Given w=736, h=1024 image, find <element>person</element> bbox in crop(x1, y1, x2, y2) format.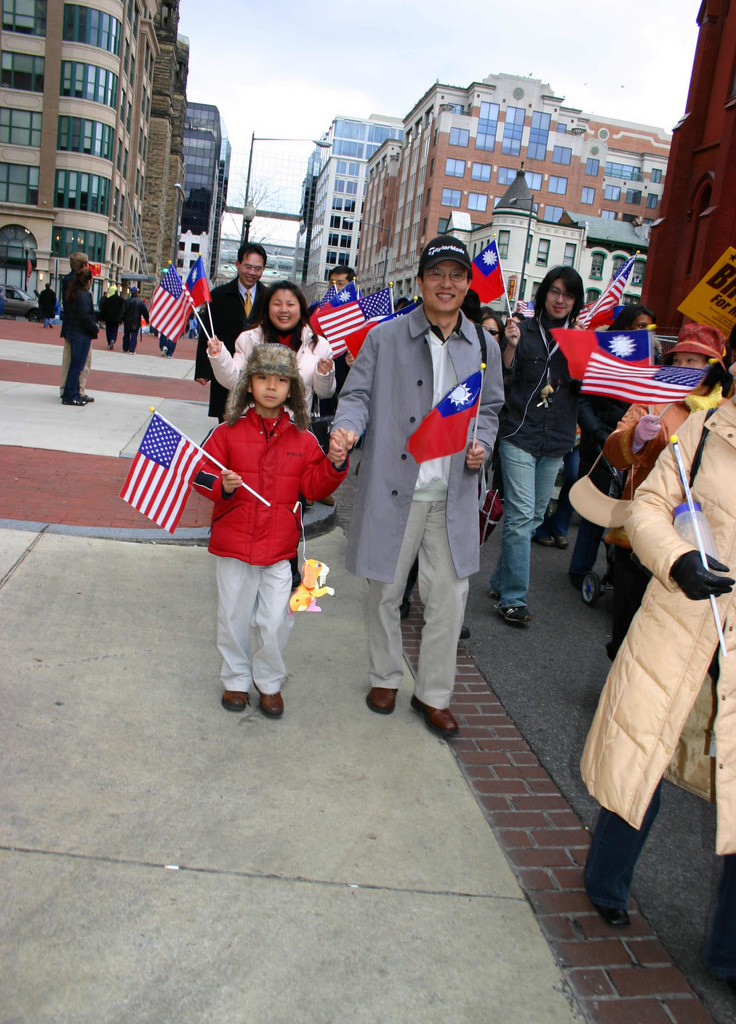
crop(575, 342, 735, 998).
